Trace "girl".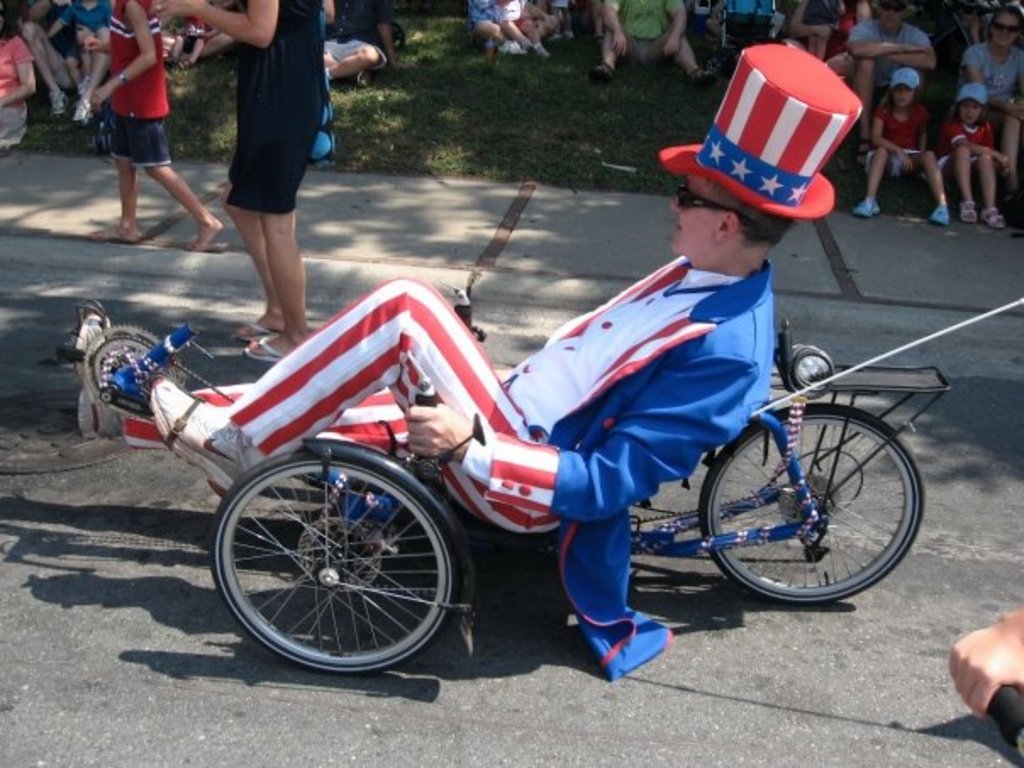
Traced to {"x1": 944, "y1": 83, "x2": 1005, "y2": 227}.
